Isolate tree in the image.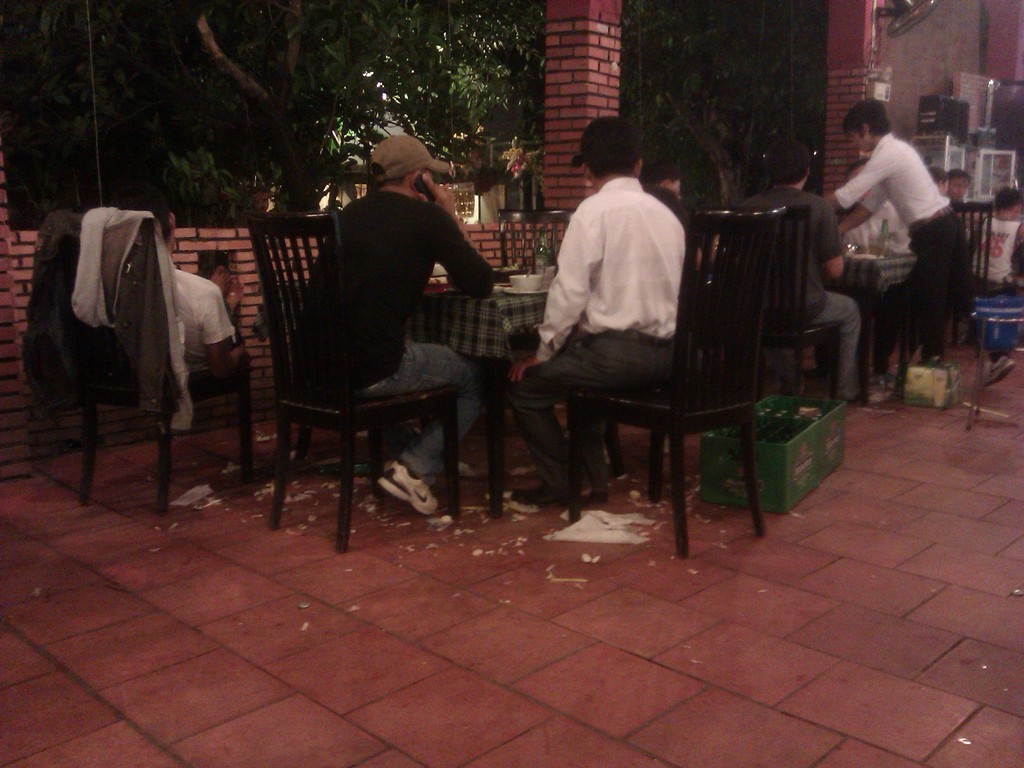
Isolated region: x1=0, y1=0, x2=548, y2=219.
